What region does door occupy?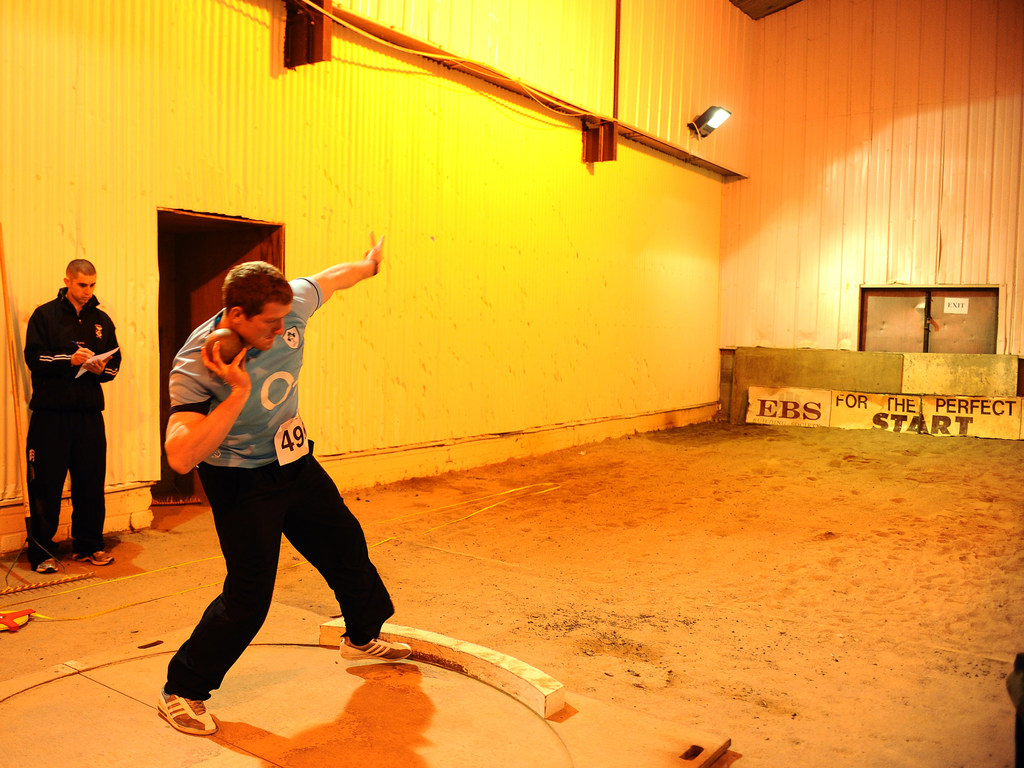
select_region(851, 292, 929, 357).
